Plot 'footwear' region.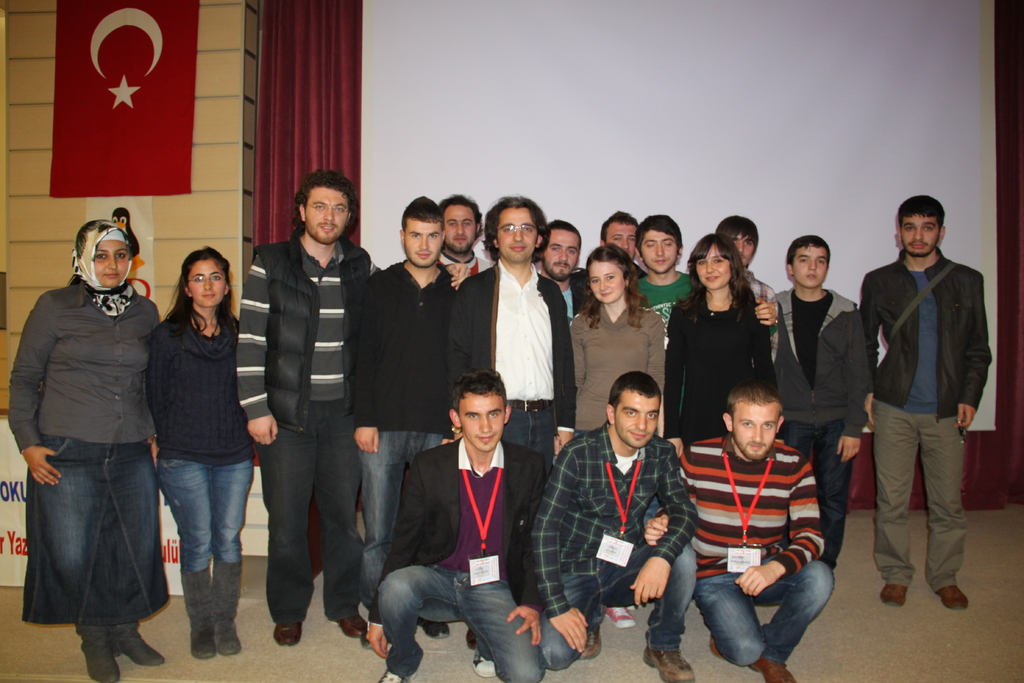
Plotted at [75, 642, 127, 682].
